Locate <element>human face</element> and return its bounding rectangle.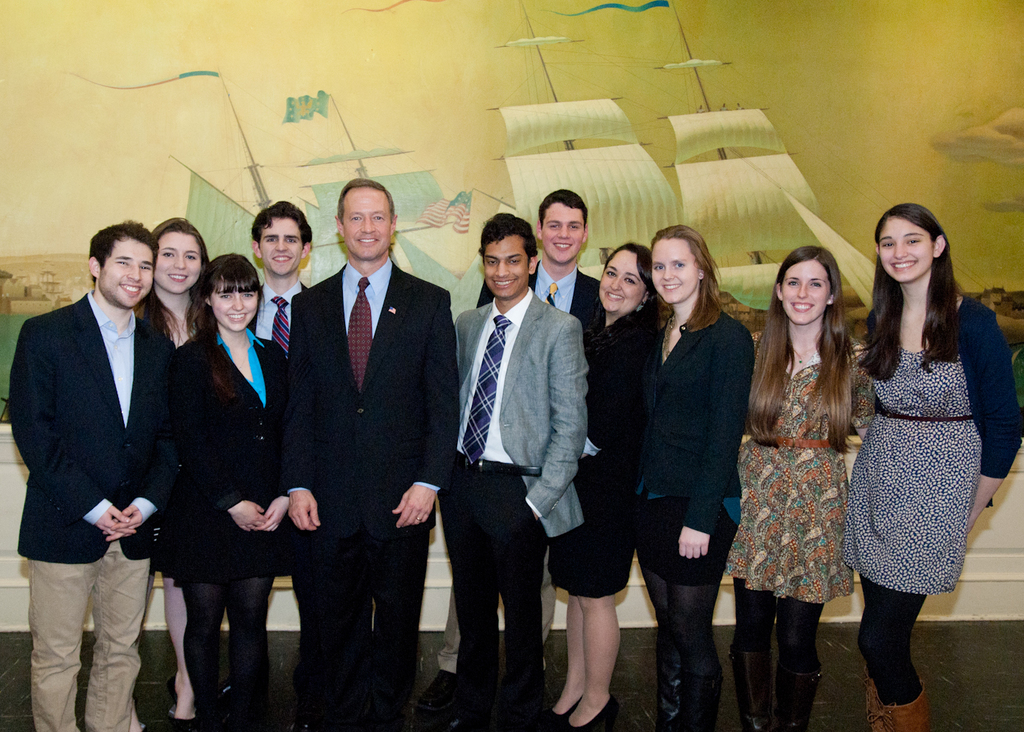
Rect(338, 192, 398, 264).
